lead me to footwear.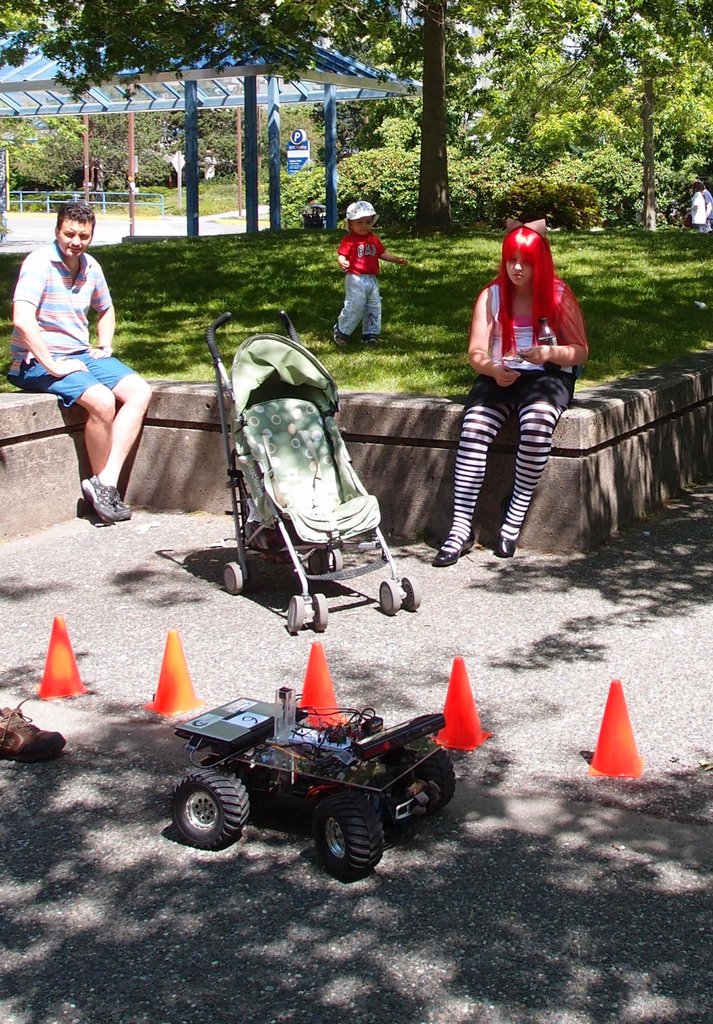
Lead to 428 533 472 570.
